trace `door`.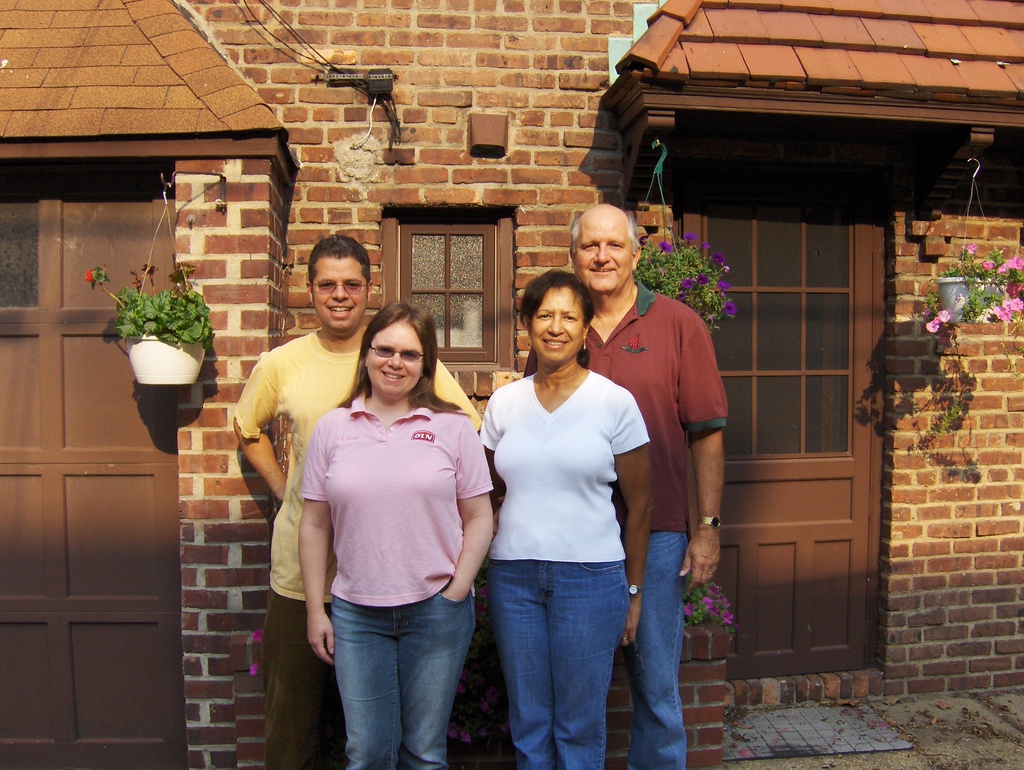
Traced to select_region(697, 145, 887, 675).
